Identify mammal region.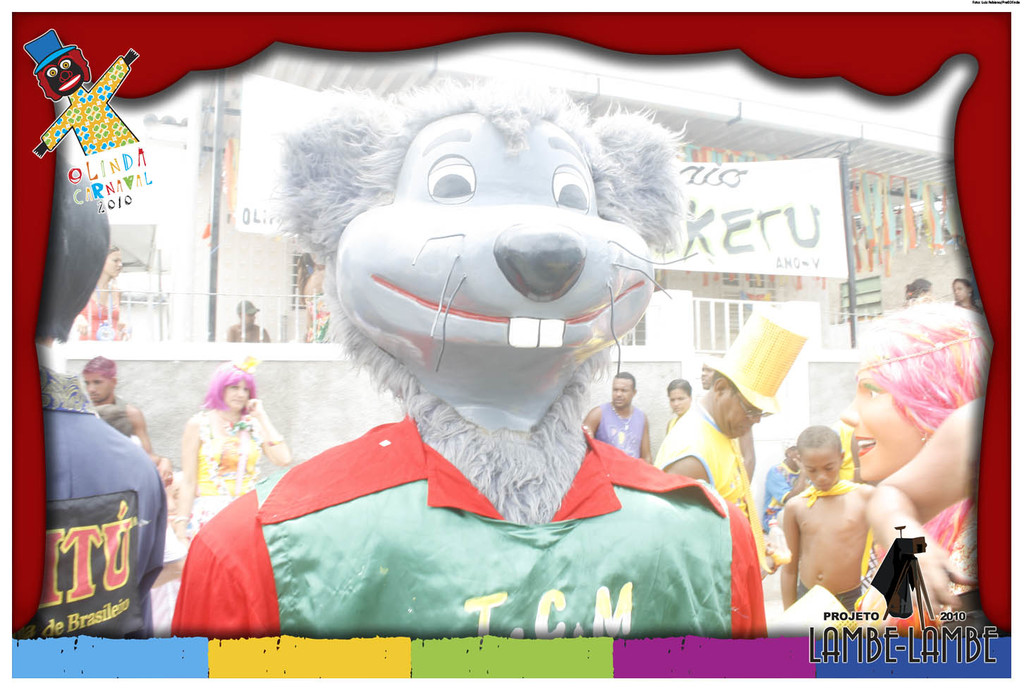
Region: box=[846, 298, 987, 631].
